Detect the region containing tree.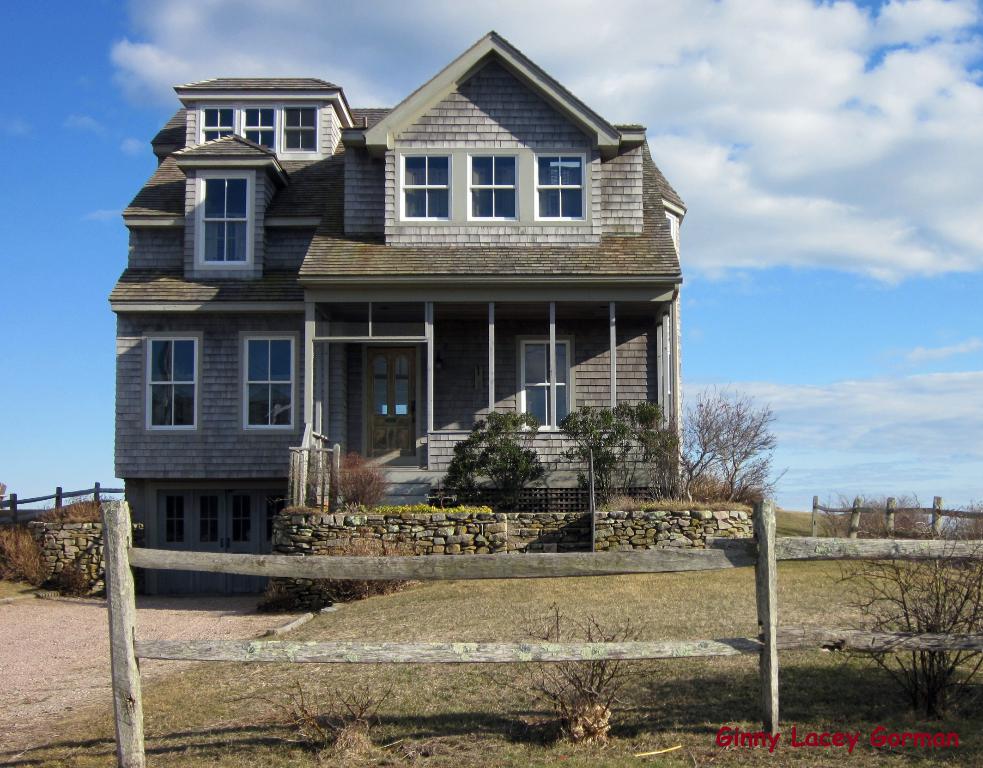
[left=557, top=394, right=668, bottom=512].
